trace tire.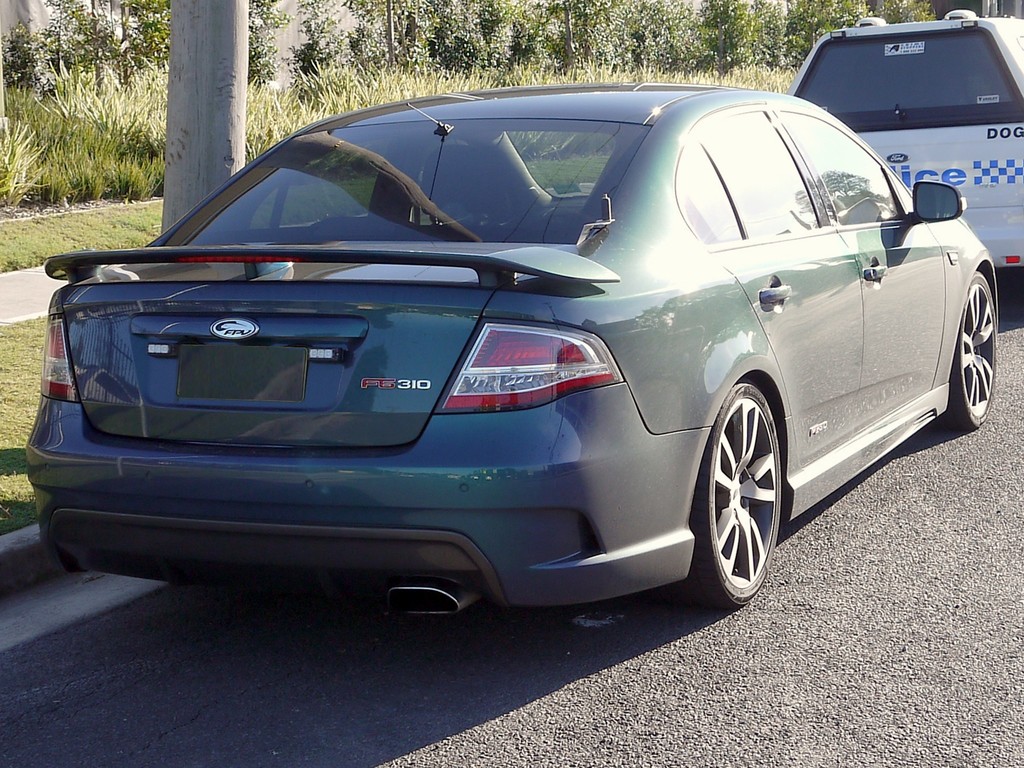
Traced to [676,383,794,602].
